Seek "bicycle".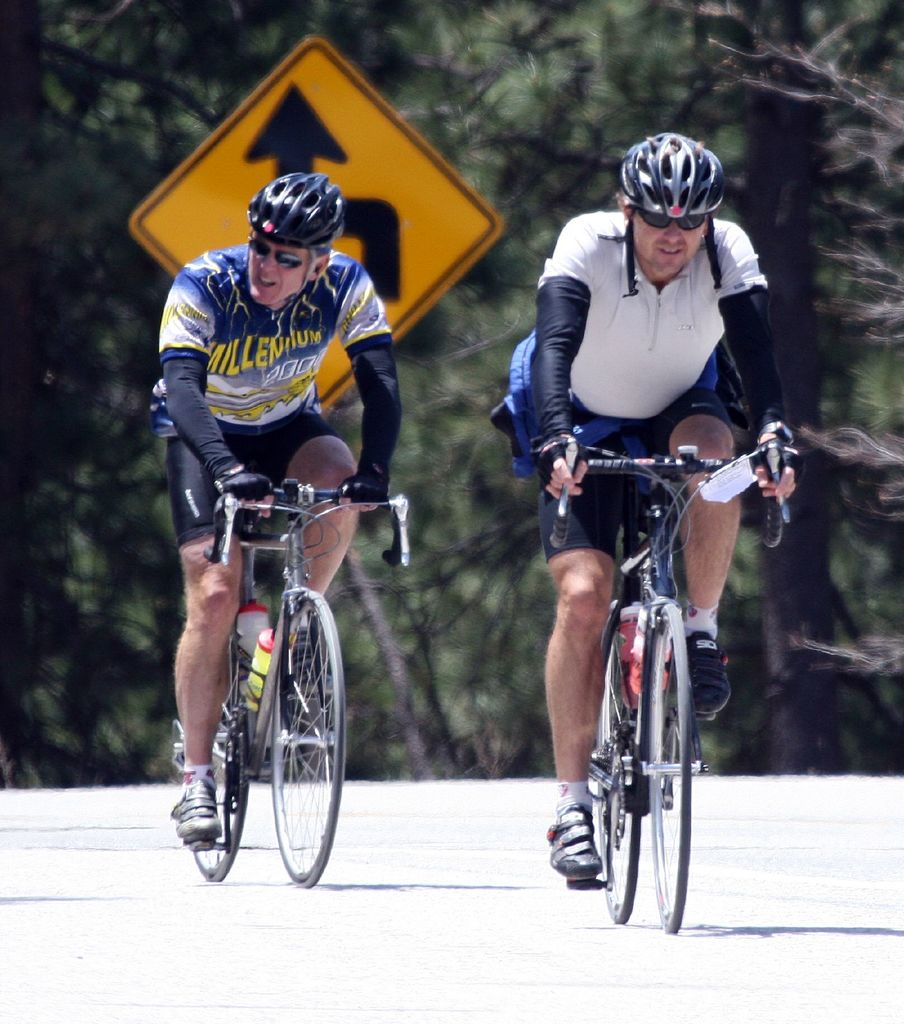
bbox=(168, 459, 396, 895).
